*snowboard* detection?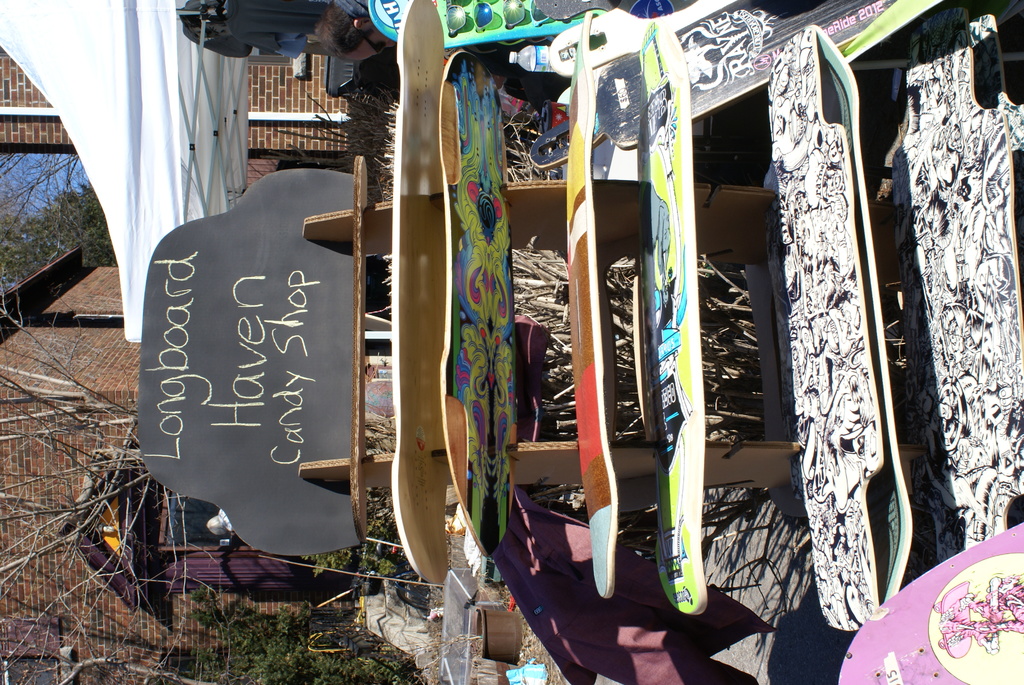
rect(396, 0, 455, 594)
